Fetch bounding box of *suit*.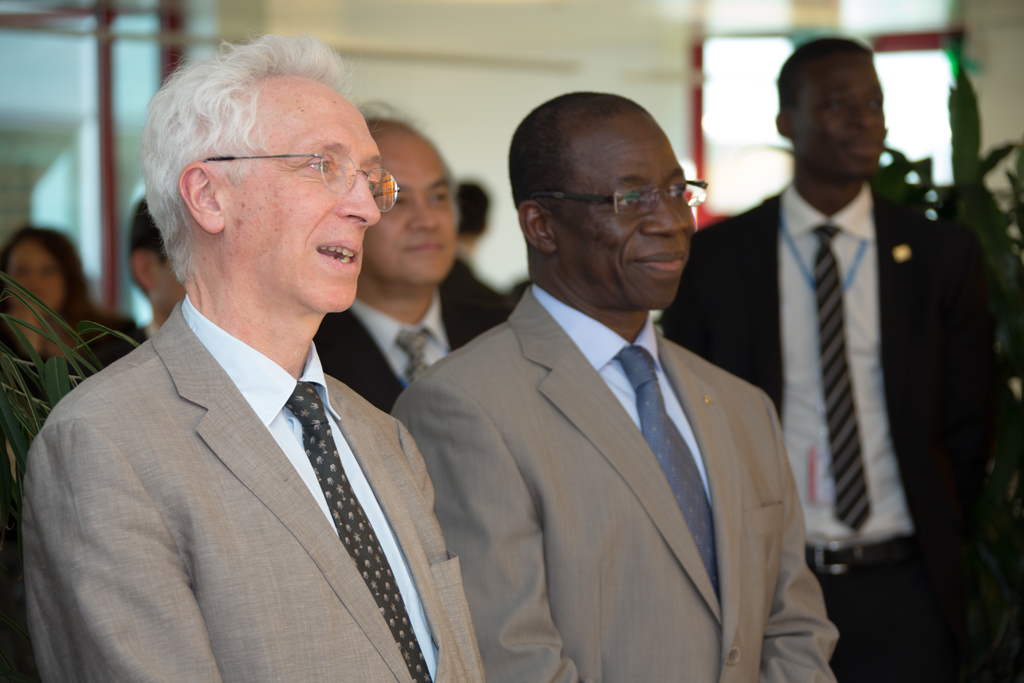
Bbox: x1=657, y1=192, x2=1002, y2=682.
